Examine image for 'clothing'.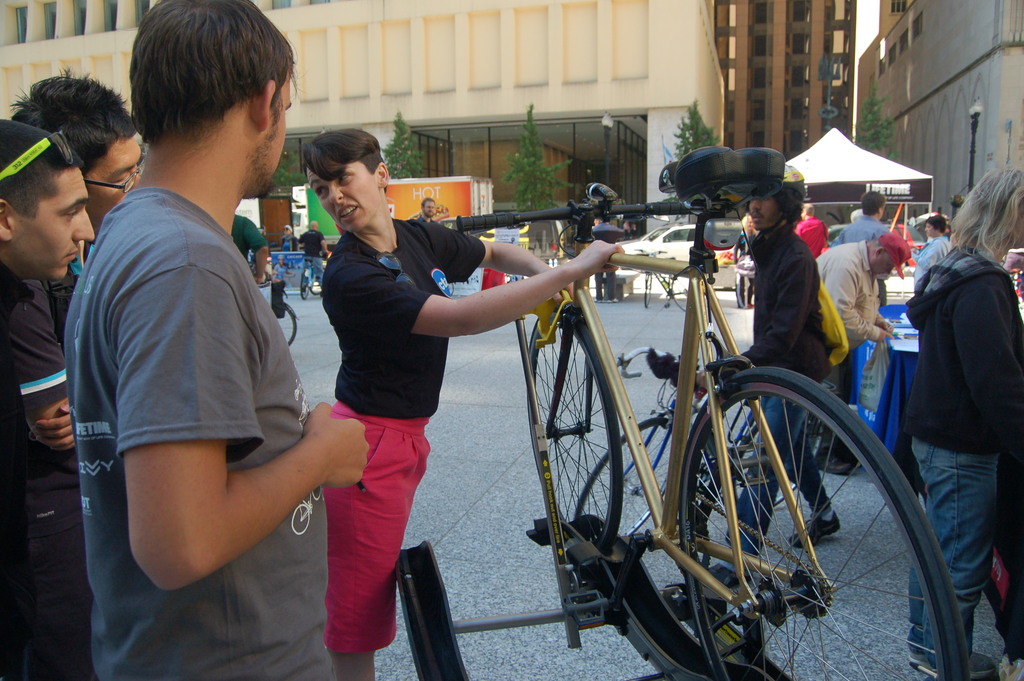
Examination result: box(829, 211, 900, 238).
